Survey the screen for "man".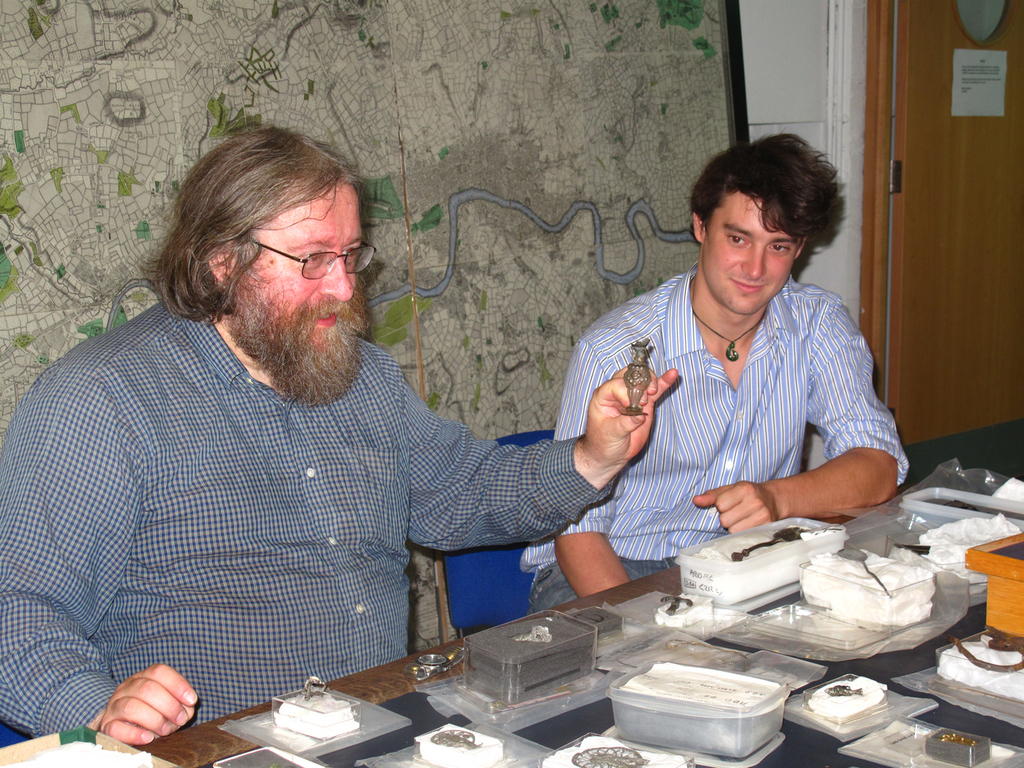
Survey found: pyautogui.locateOnScreen(0, 120, 683, 743).
